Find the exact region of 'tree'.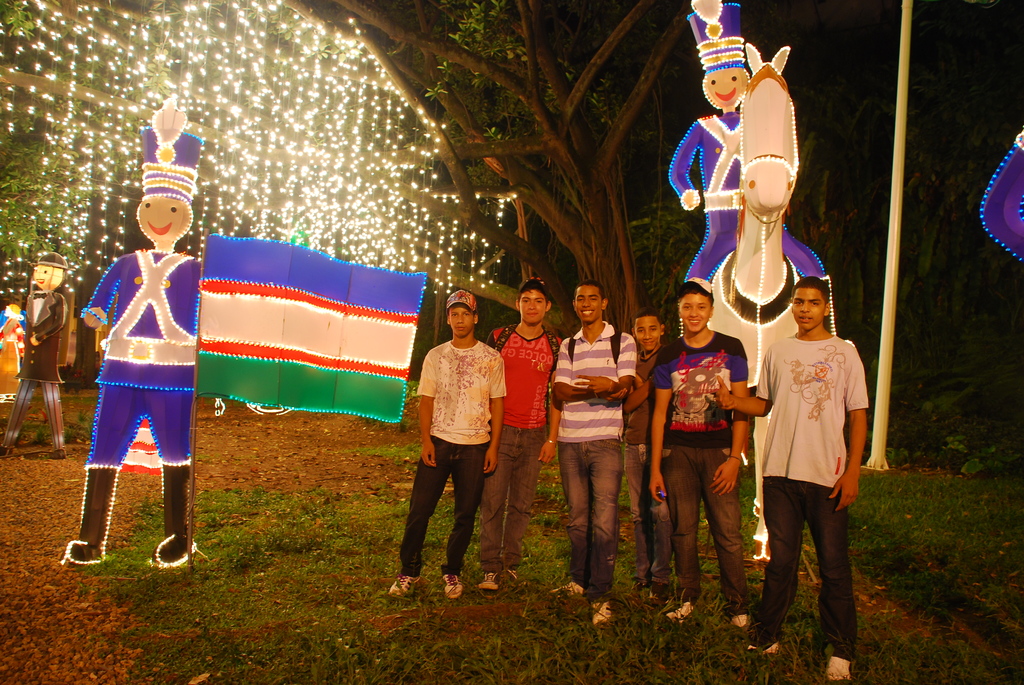
Exact region: [0,98,90,299].
